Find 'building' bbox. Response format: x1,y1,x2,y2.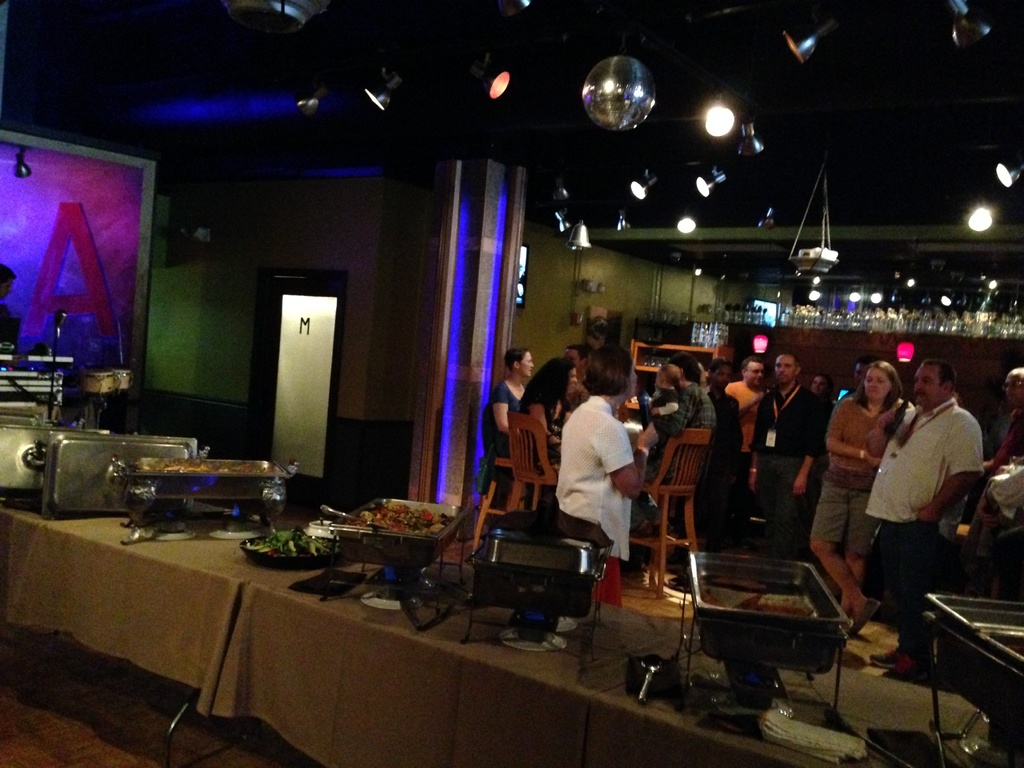
0,0,1018,765.
